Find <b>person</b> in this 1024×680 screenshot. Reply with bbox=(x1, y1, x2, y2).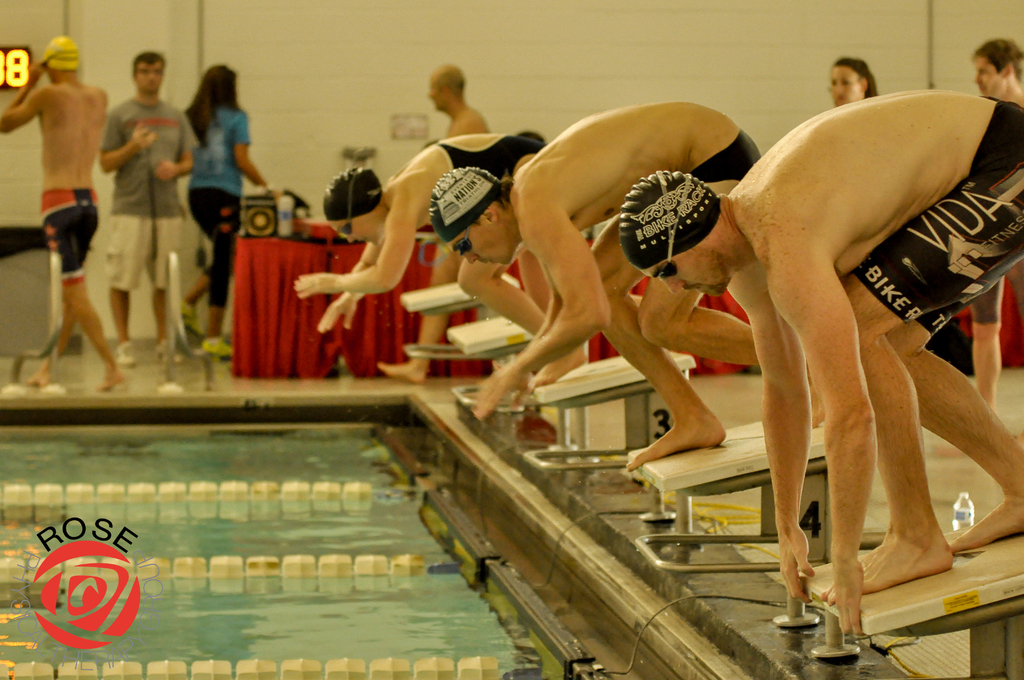
bbox=(95, 54, 193, 364).
